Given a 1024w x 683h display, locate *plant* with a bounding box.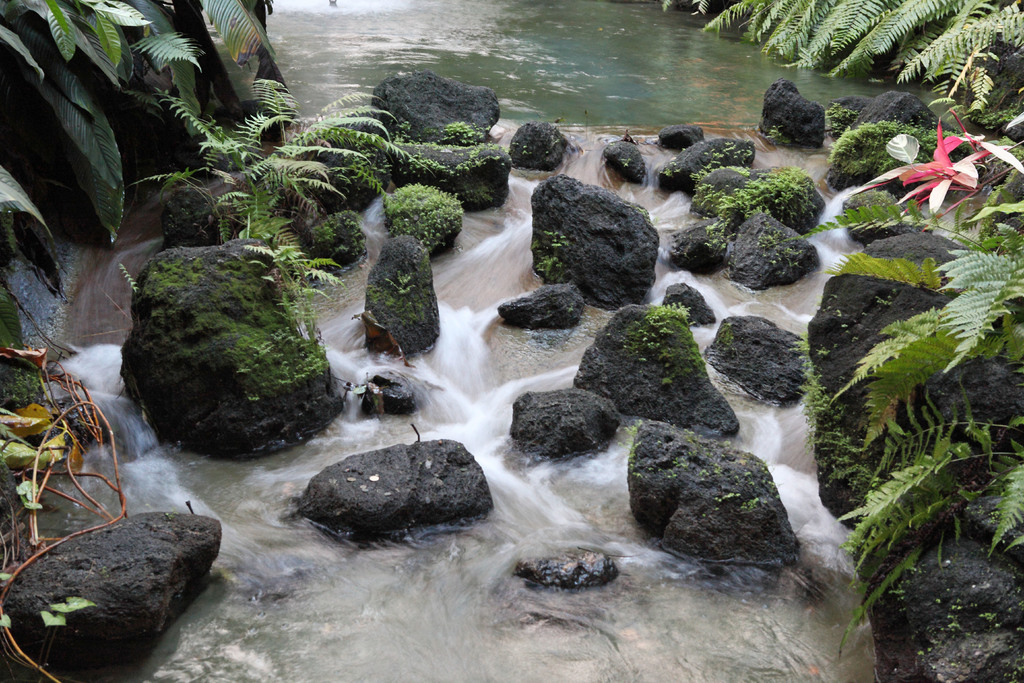
Located: <bbox>0, 325, 184, 682</bbox>.
